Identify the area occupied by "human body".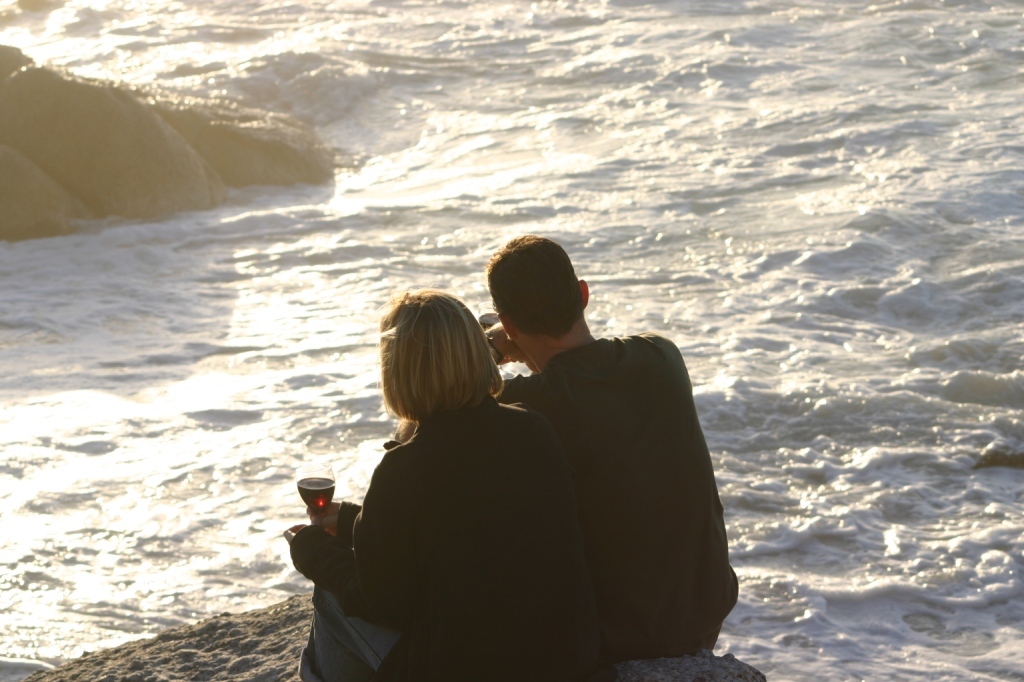
Area: detection(279, 285, 608, 681).
